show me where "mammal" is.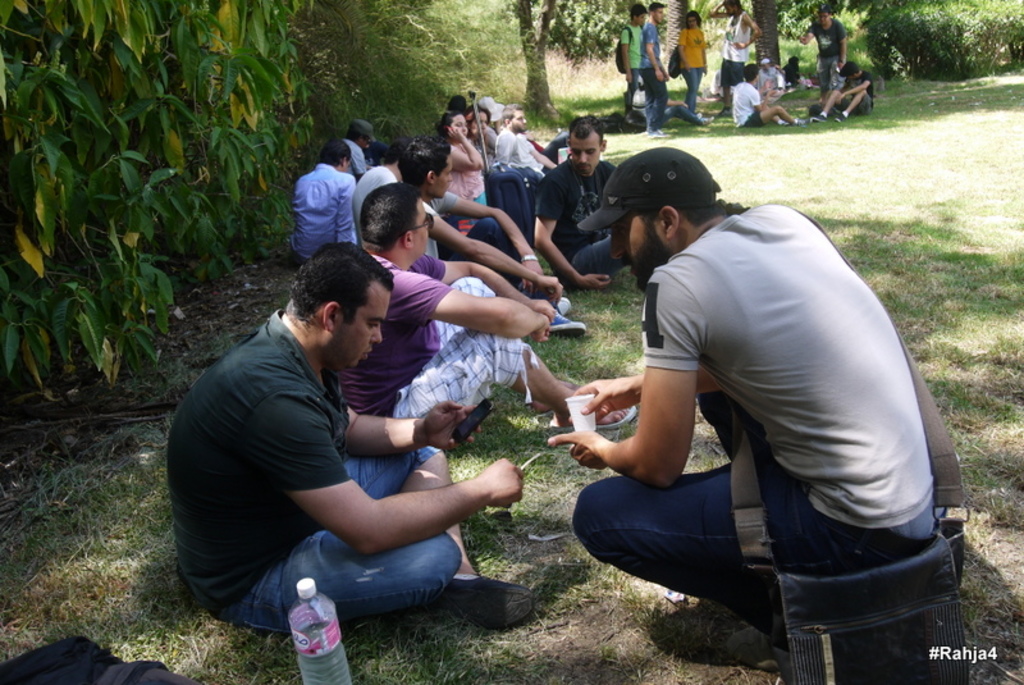
"mammal" is at [left=813, top=56, right=888, bottom=124].
